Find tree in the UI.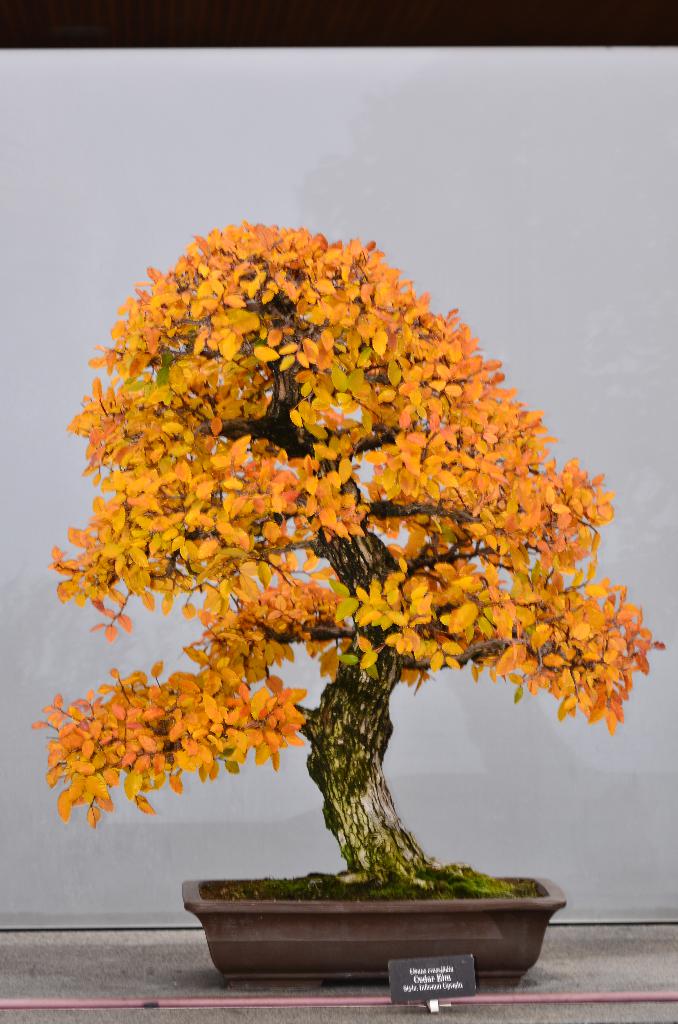
UI element at 0/172/661/893.
